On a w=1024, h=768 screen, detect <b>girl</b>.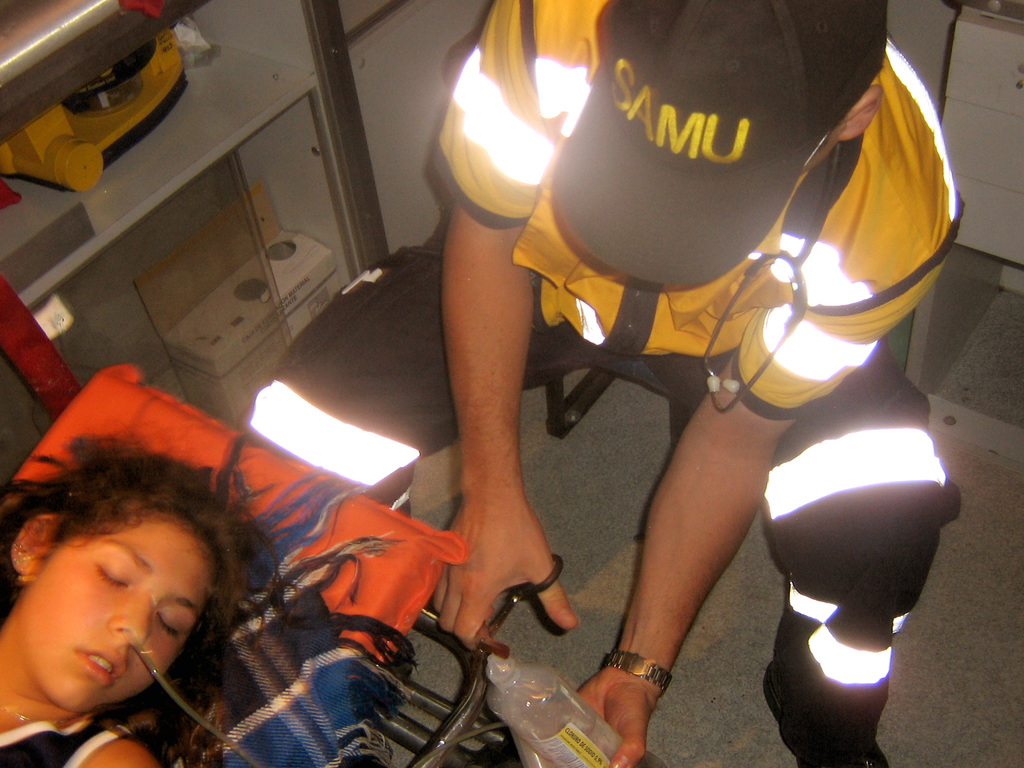
(0, 435, 263, 767).
